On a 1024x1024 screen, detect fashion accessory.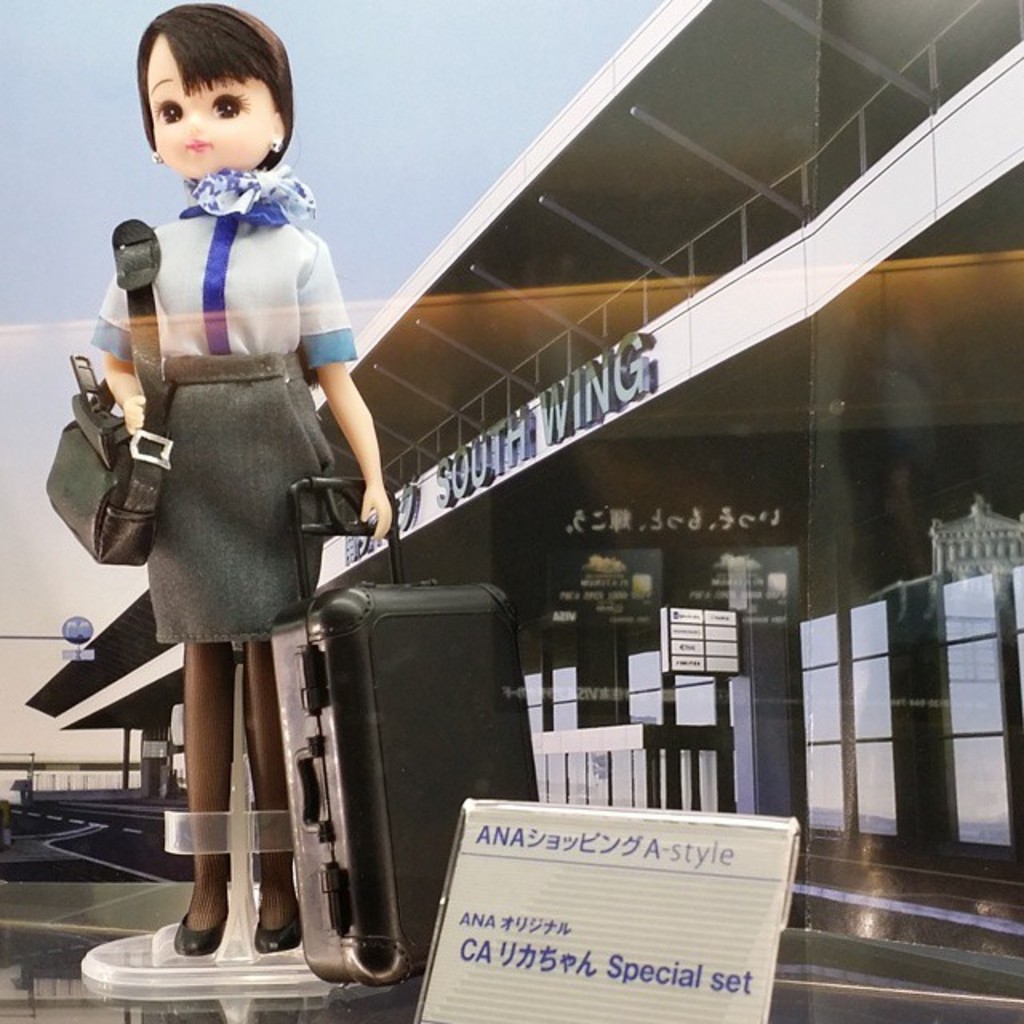
pyautogui.locateOnScreen(181, 165, 318, 237).
